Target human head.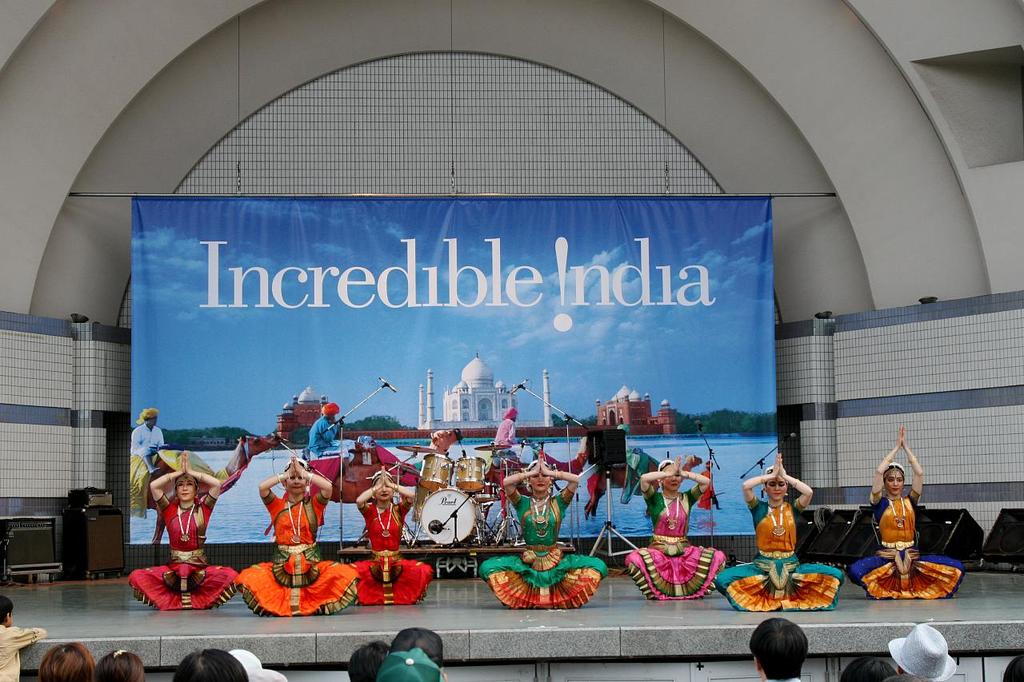
Target region: [370, 472, 393, 506].
